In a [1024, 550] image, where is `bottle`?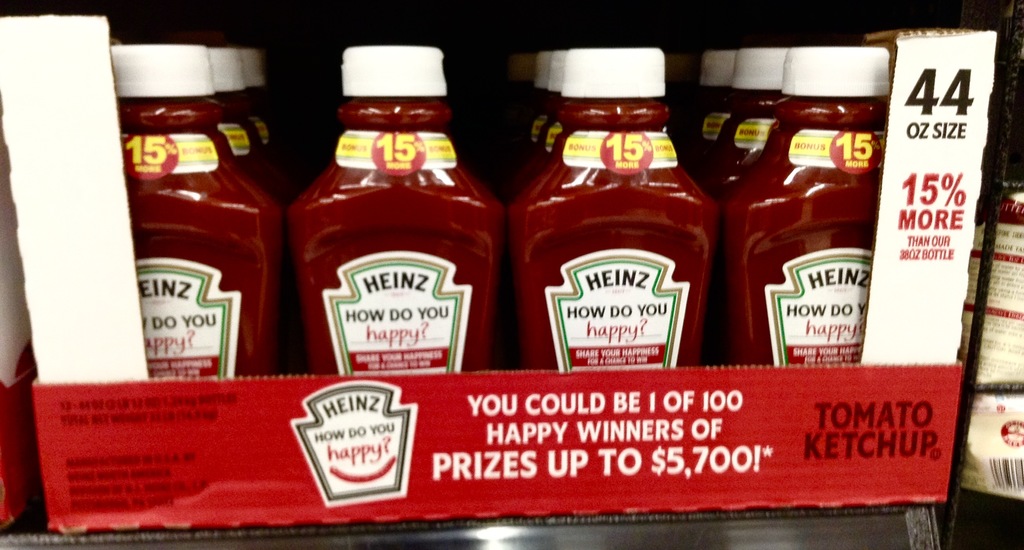
122,44,310,389.
